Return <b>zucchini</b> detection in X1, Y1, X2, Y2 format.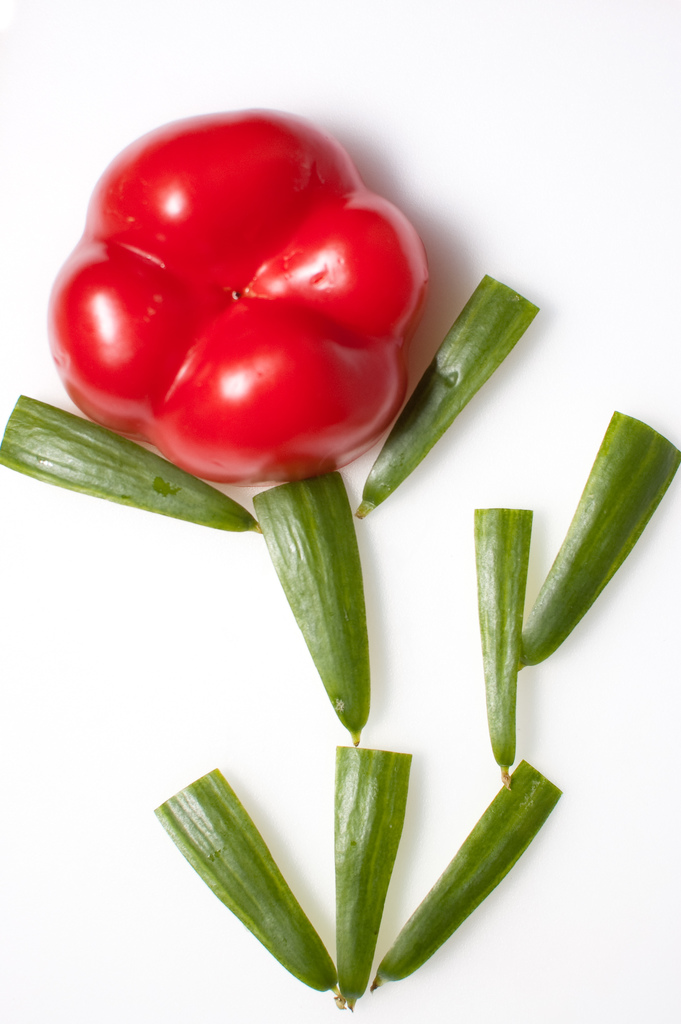
331, 743, 413, 1007.
